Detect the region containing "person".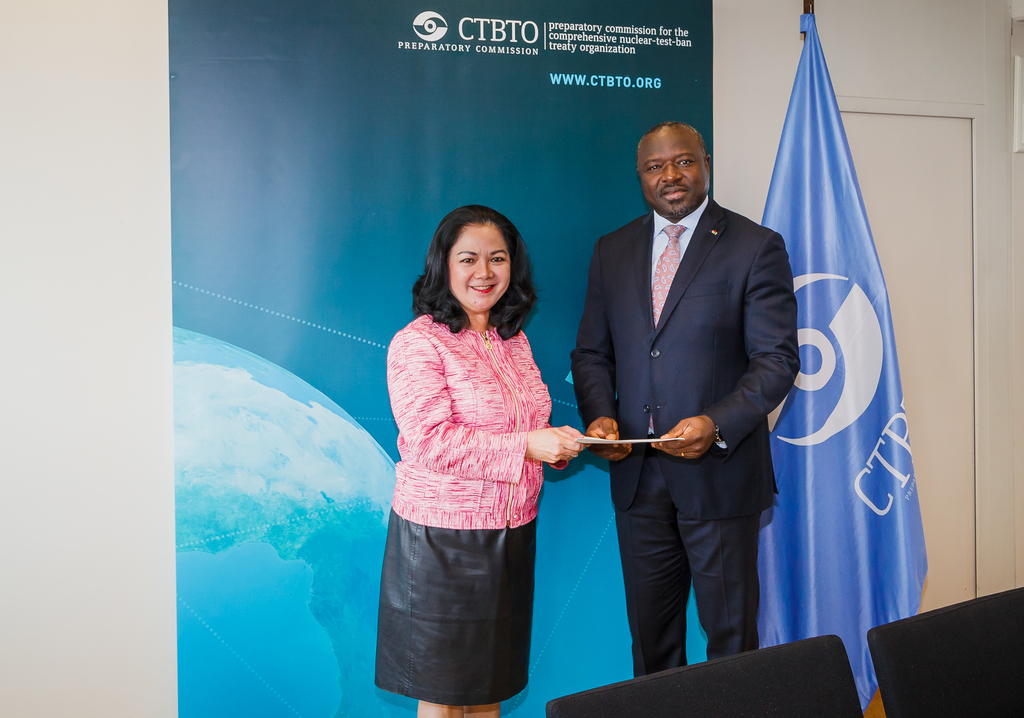
pyautogui.locateOnScreen(371, 200, 589, 717).
